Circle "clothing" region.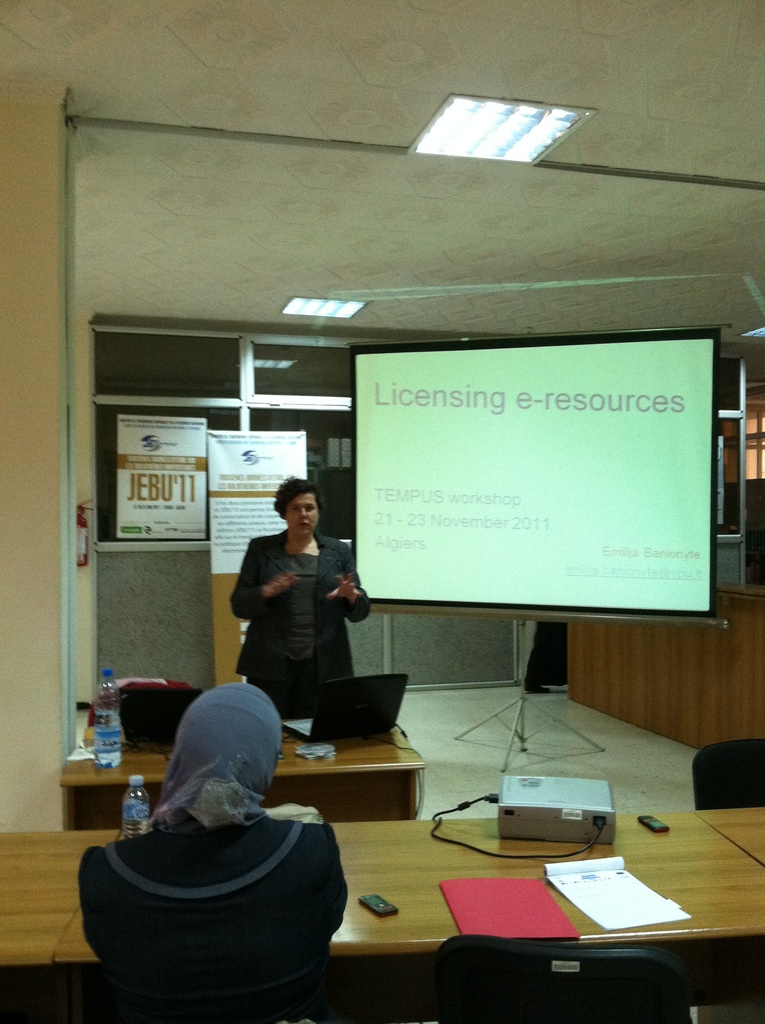
Region: region(77, 813, 352, 1023).
